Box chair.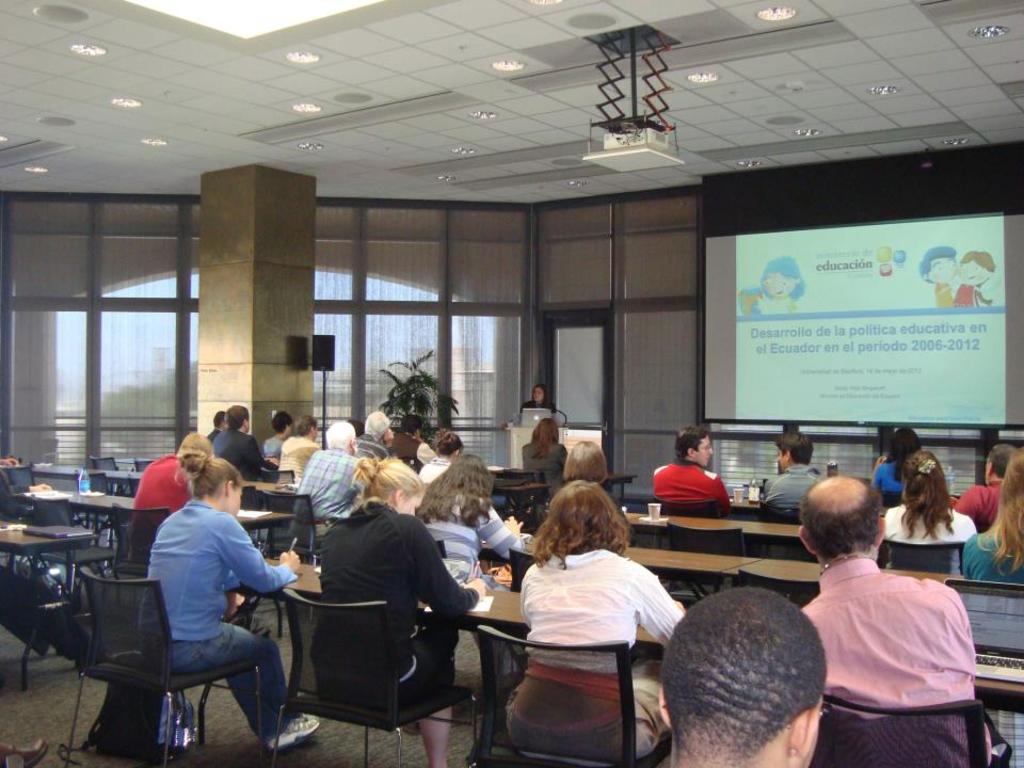
<region>86, 459, 127, 506</region>.
